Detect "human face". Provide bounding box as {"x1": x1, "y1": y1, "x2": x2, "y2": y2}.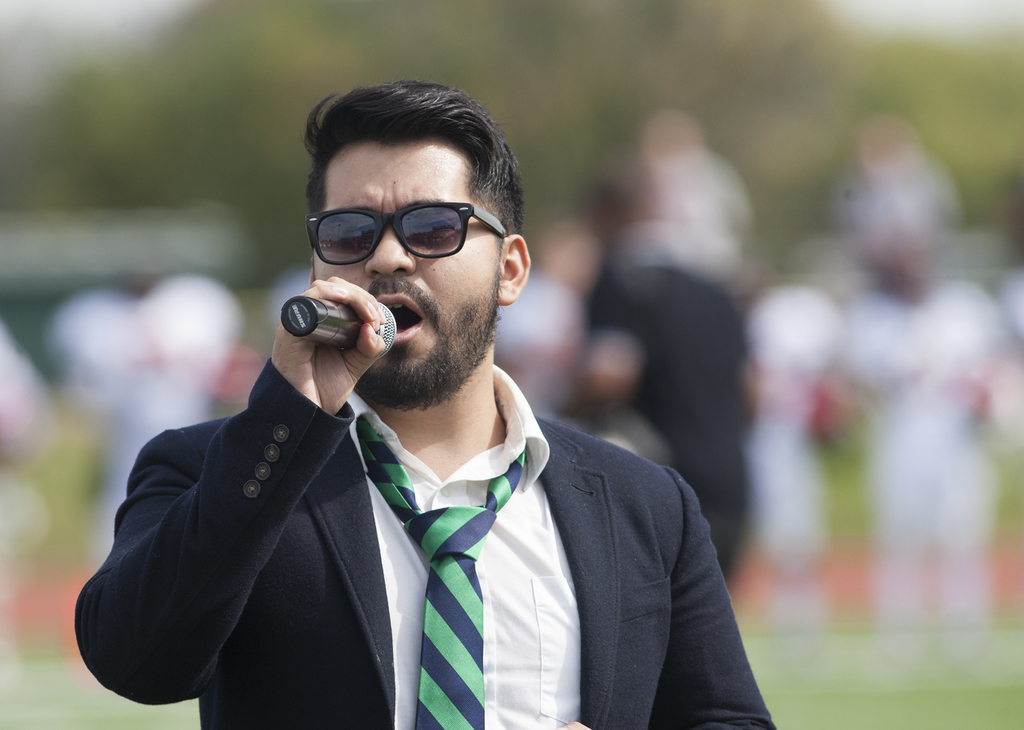
{"x1": 316, "y1": 145, "x2": 497, "y2": 405}.
